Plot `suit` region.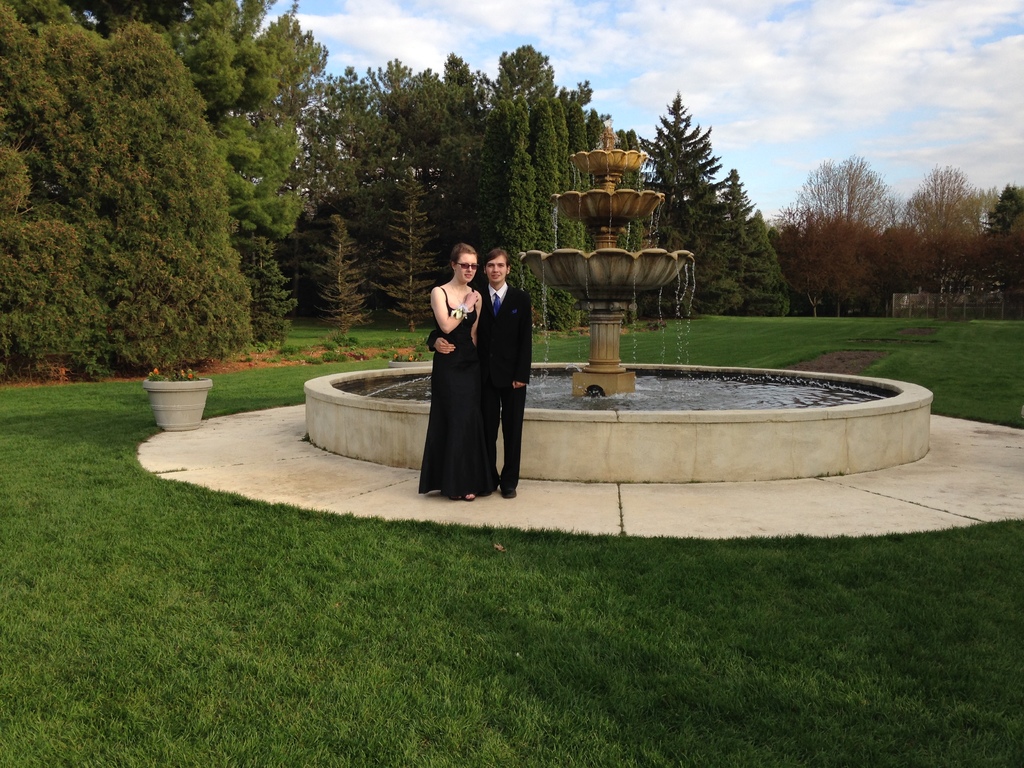
Plotted at <box>427,278,528,387</box>.
